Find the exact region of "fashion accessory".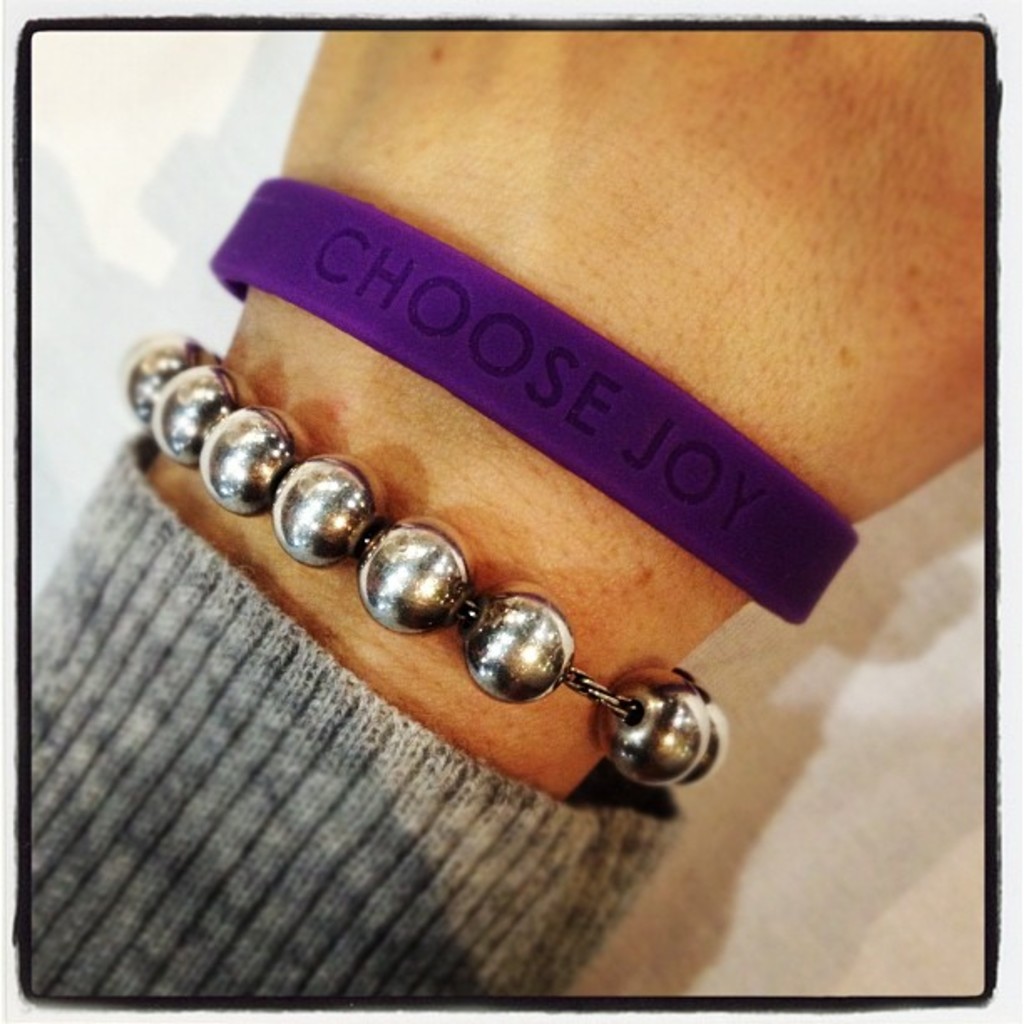
Exact region: 207 179 858 617.
